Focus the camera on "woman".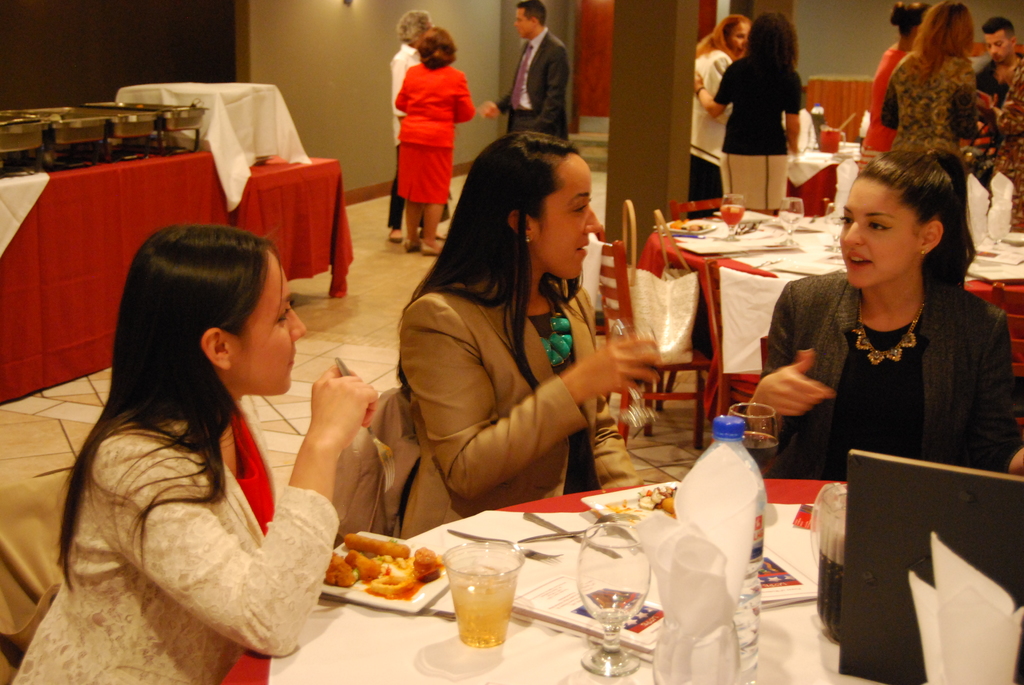
Focus region: Rect(743, 146, 1023, 482).
